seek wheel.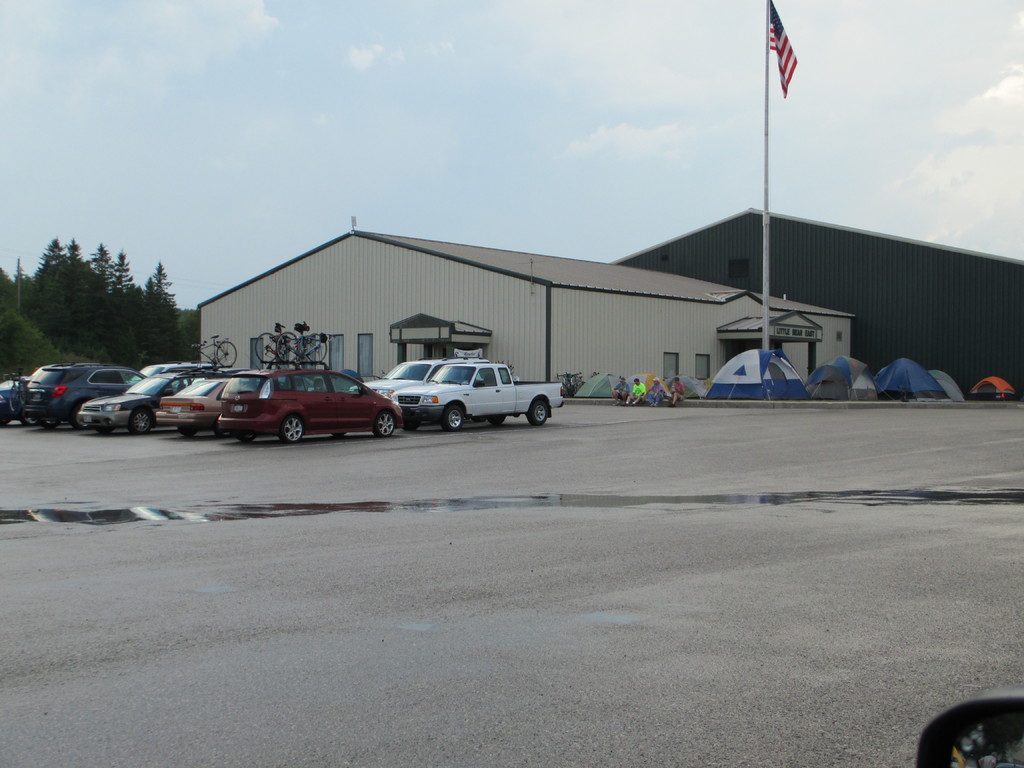
8:388:20:415.
